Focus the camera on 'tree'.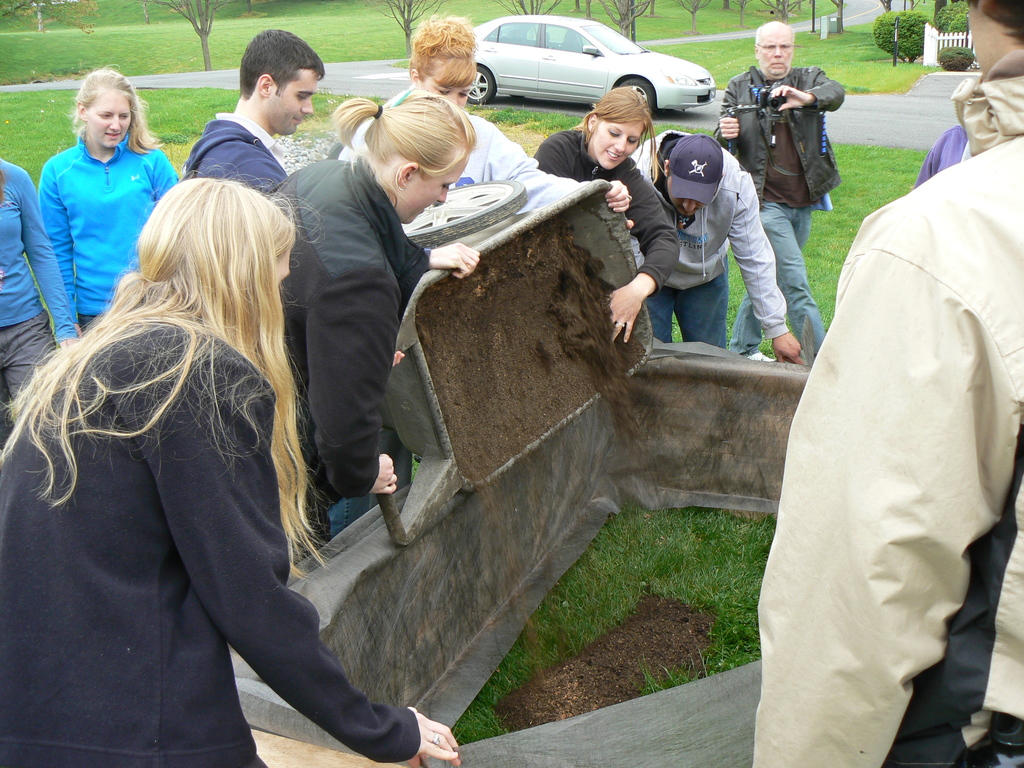
Focus region: 0 0 102 40.
